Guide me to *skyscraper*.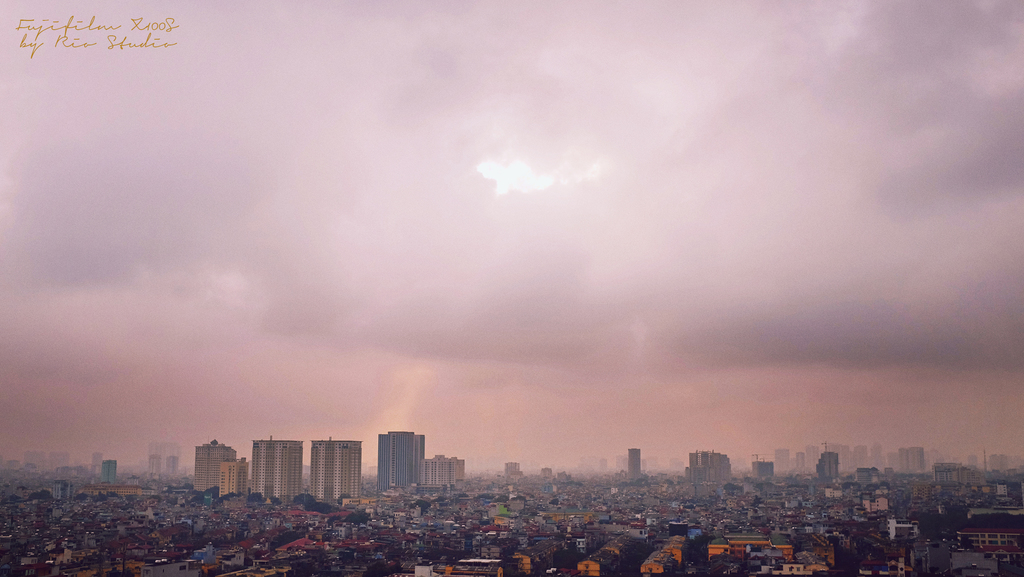
Guidance: region(234, 432, 301, 501).
